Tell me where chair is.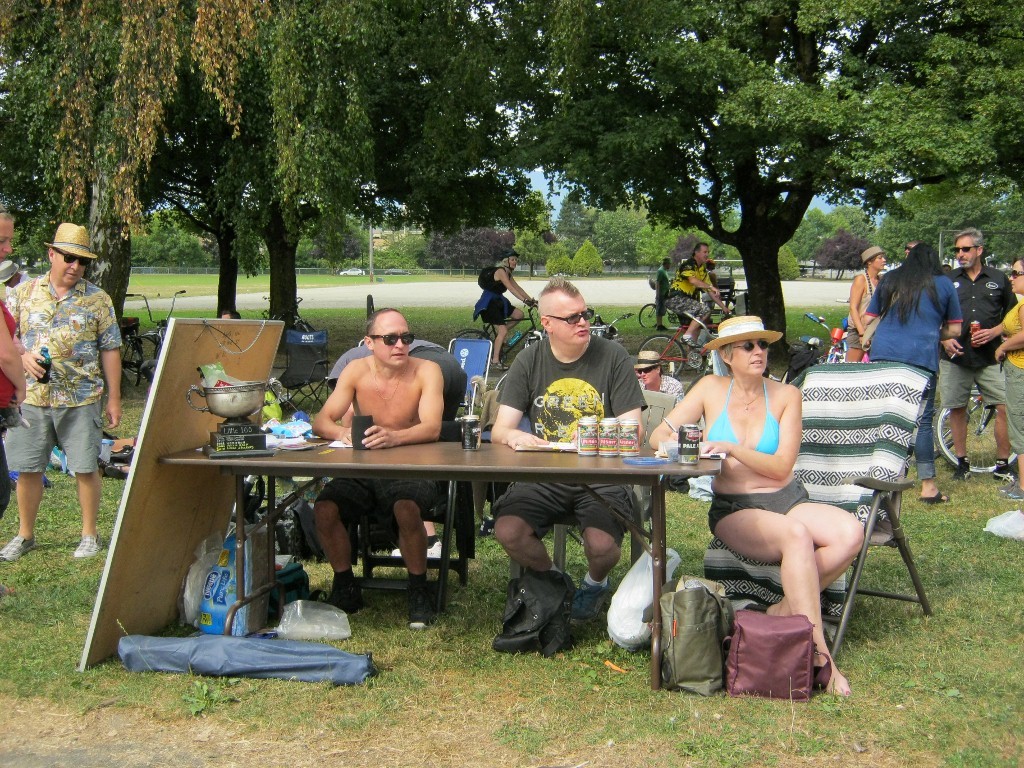
chair is at 439,340,490,418.
